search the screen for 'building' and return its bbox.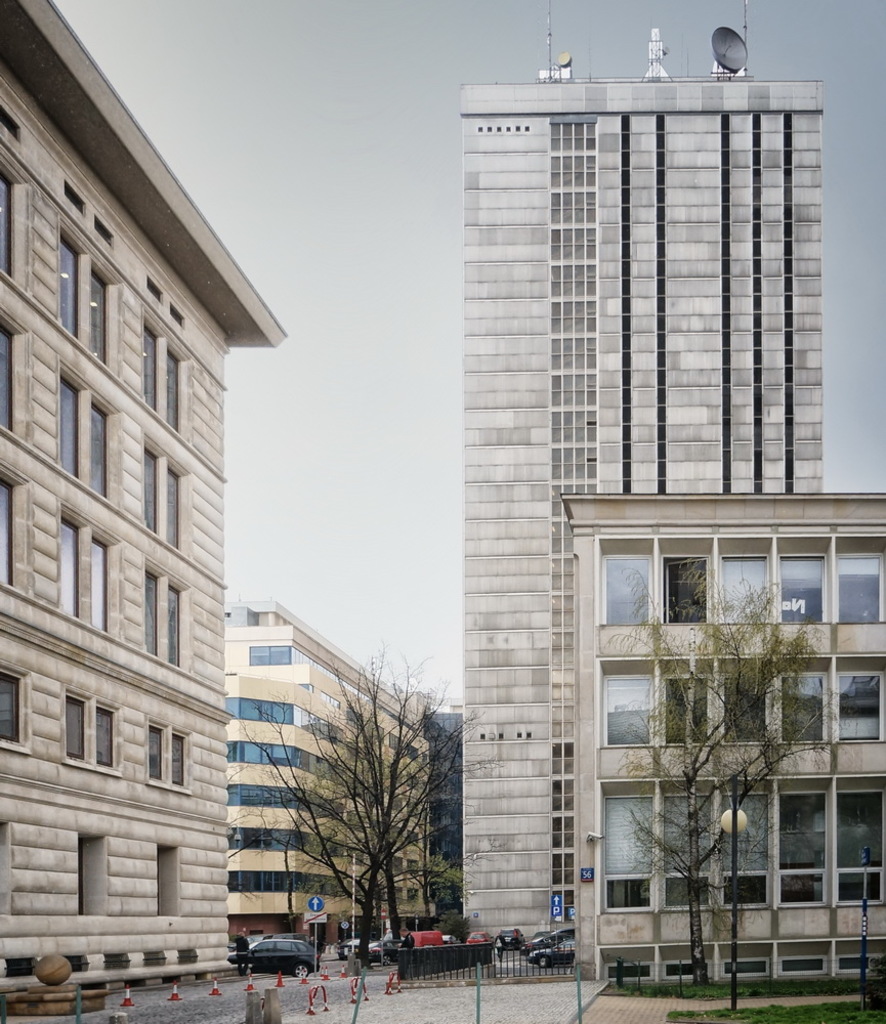
Found: BBox(0, 0, 289, 991).
